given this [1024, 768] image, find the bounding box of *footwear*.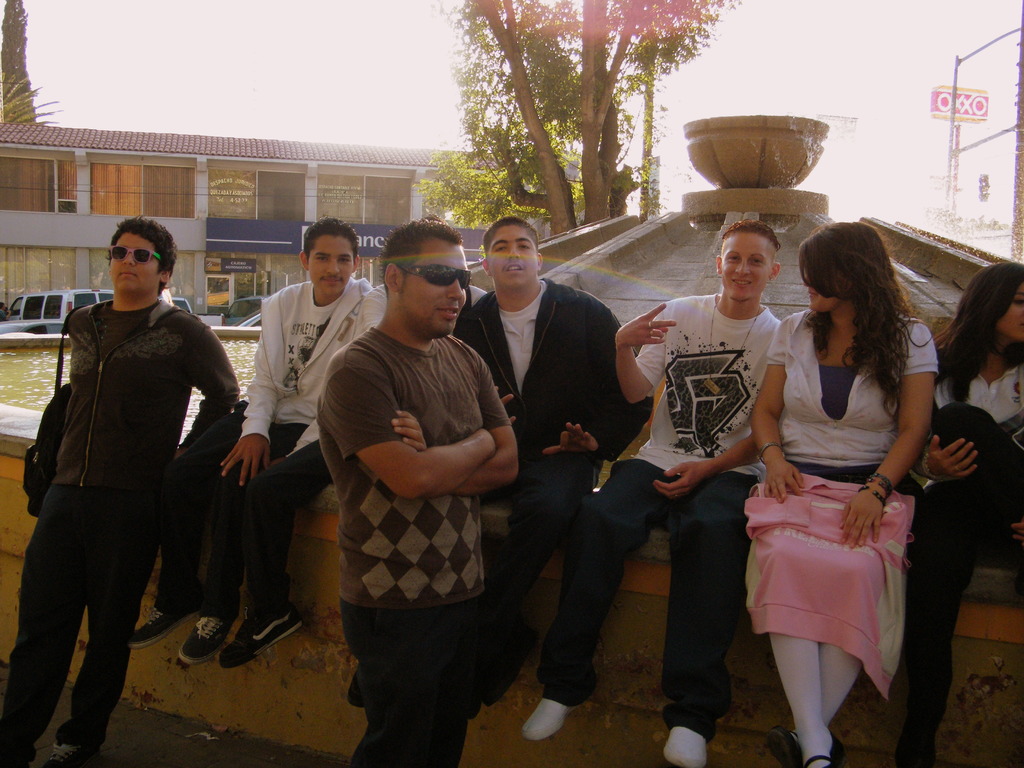
x1=523 y1=696 x2=577 y2=741.
